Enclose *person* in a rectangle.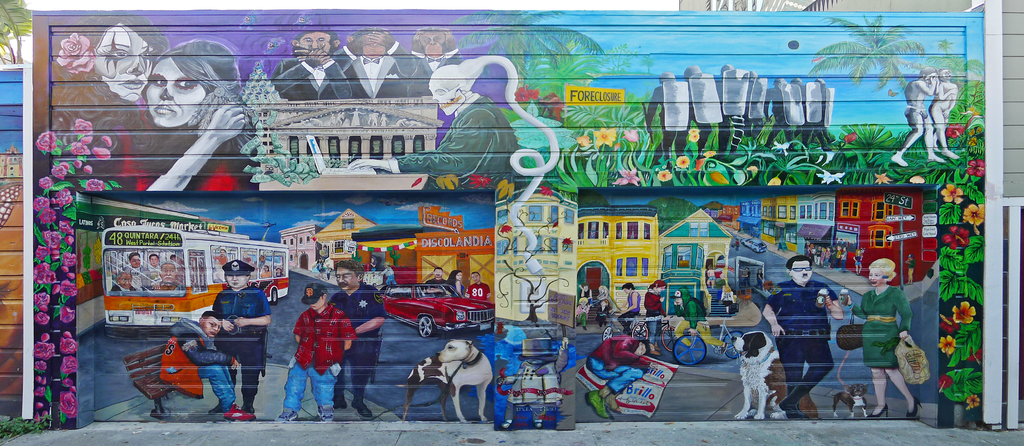
bbox=(468, 272, 495, 311).
